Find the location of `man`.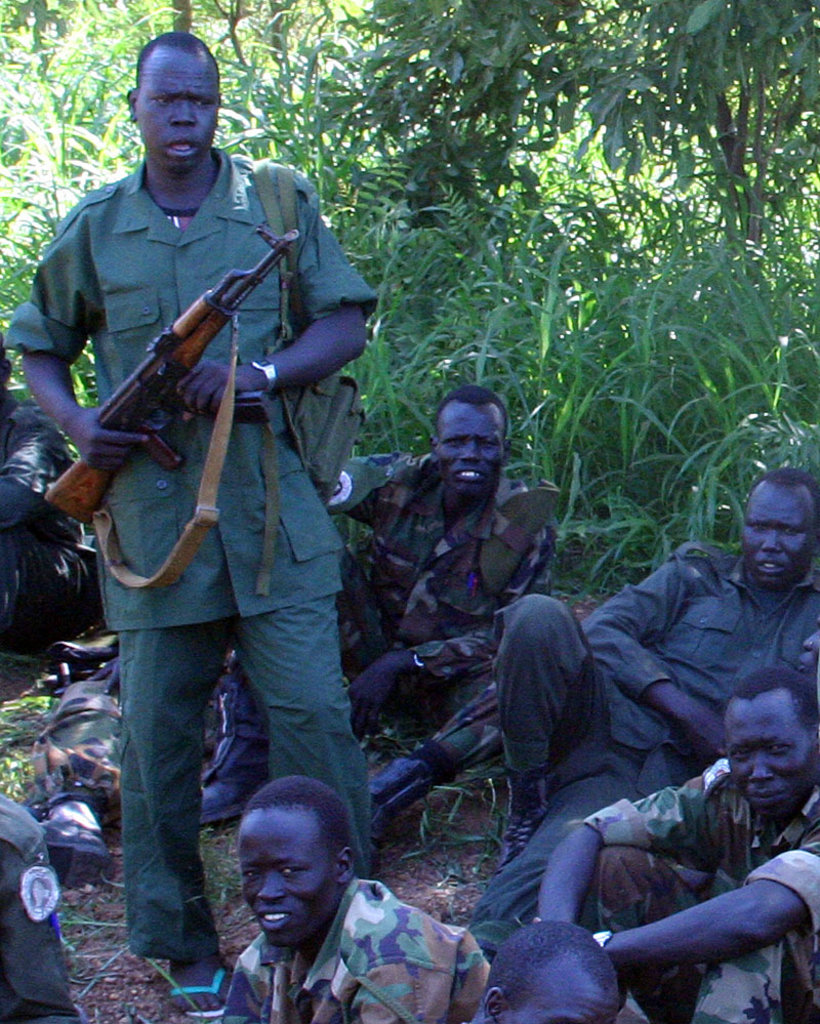
Location: bbox=(469, 468, 819, 982).
